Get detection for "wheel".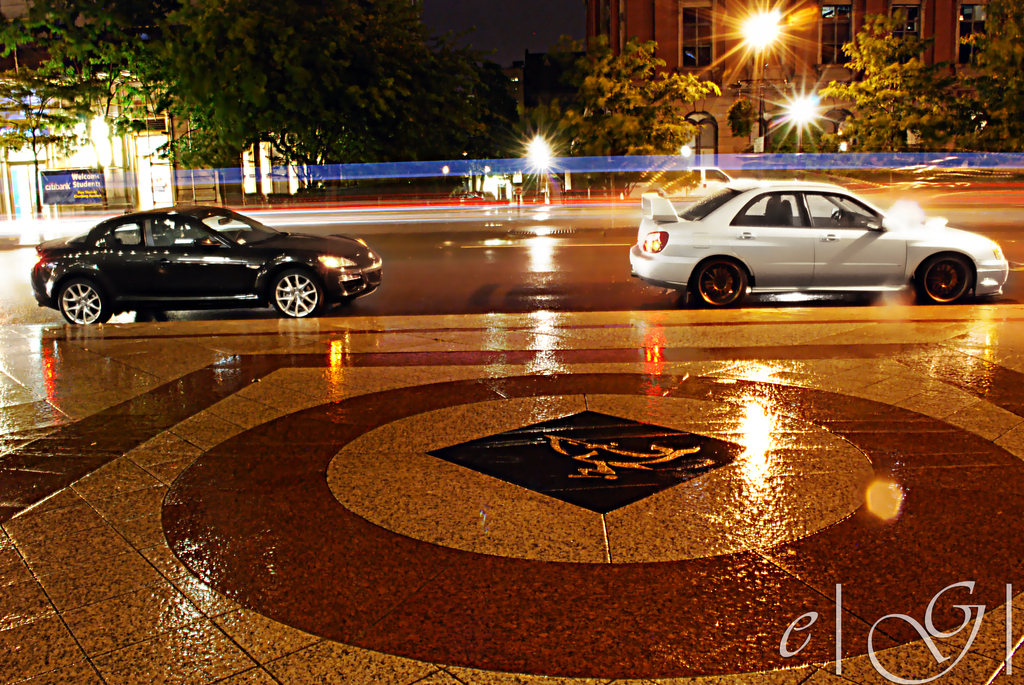
Detection: 272, 266, 328, 319.
